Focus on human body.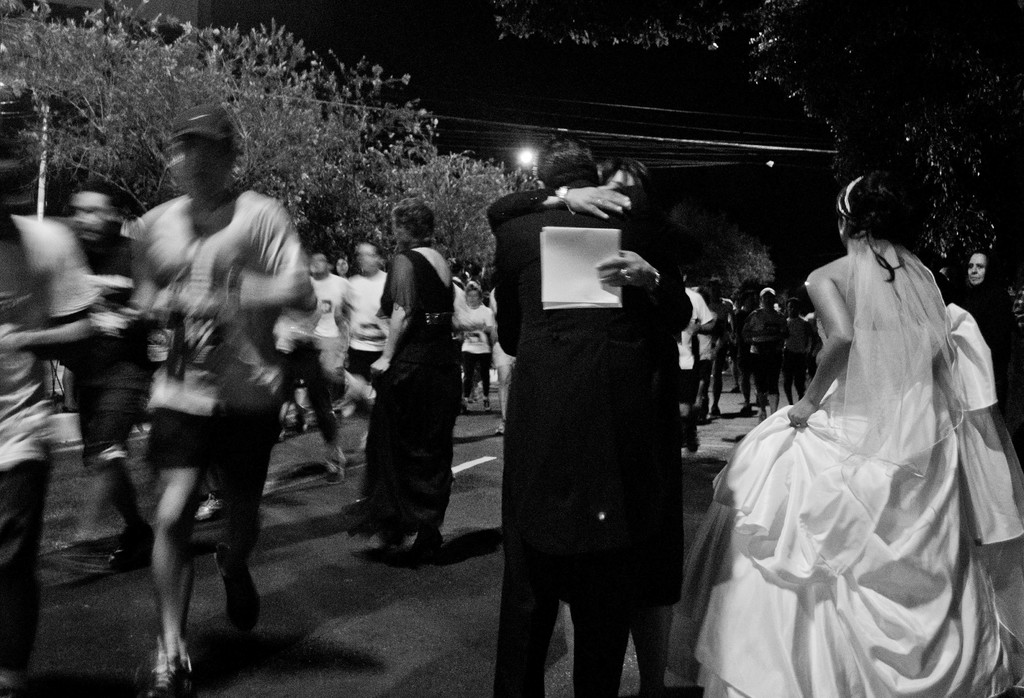
Focused at (453, 278, 492, 411).
